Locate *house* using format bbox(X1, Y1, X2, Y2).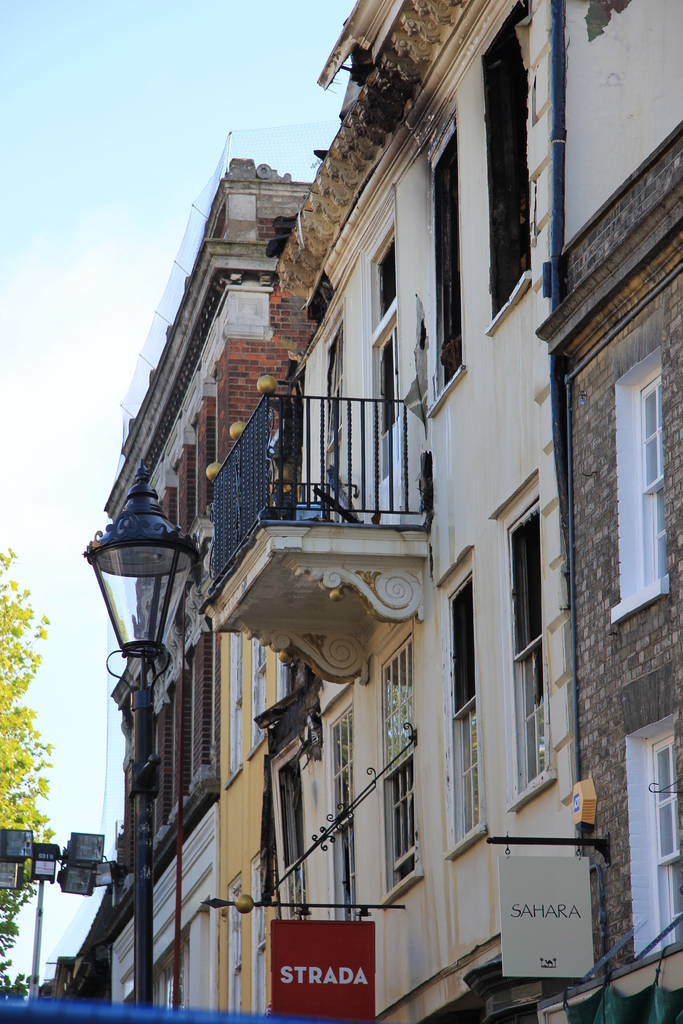
bbox(88, 147, 325, 1011).
